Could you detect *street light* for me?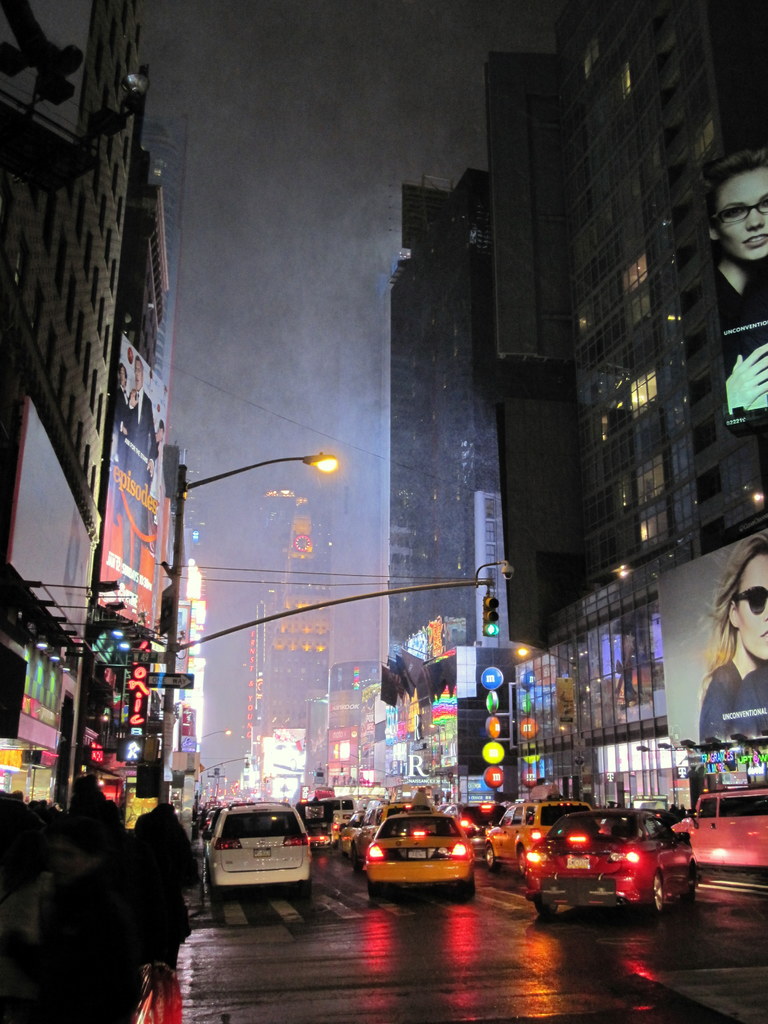
Detection result: [188, 722, 234, 741].
